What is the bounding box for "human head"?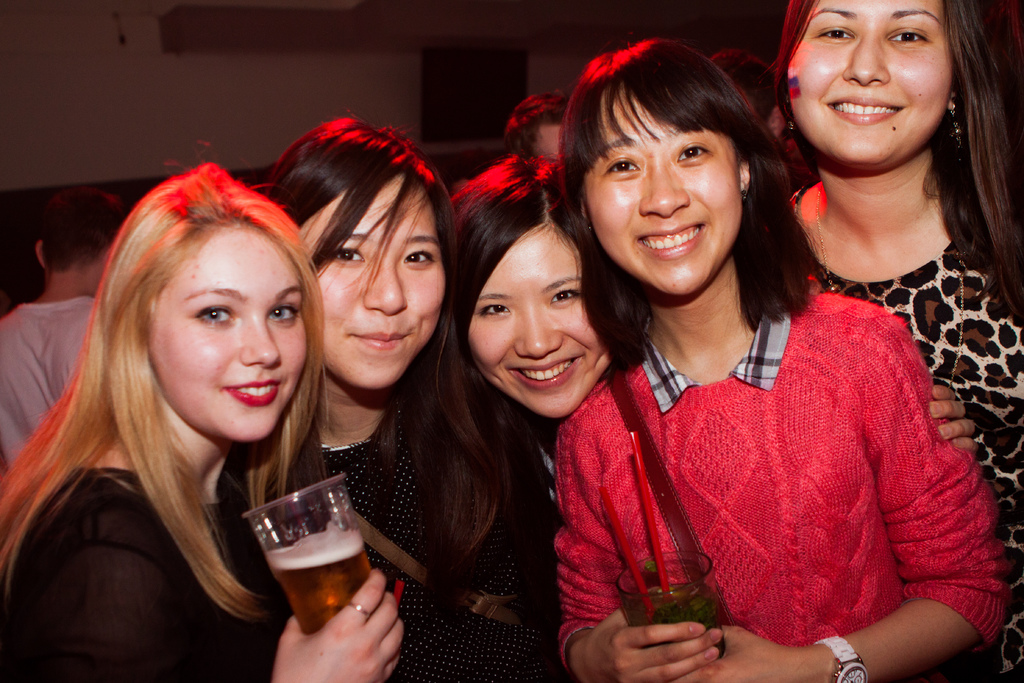
pyautogui.locateOnScreen(705, 49, 773, 125).
